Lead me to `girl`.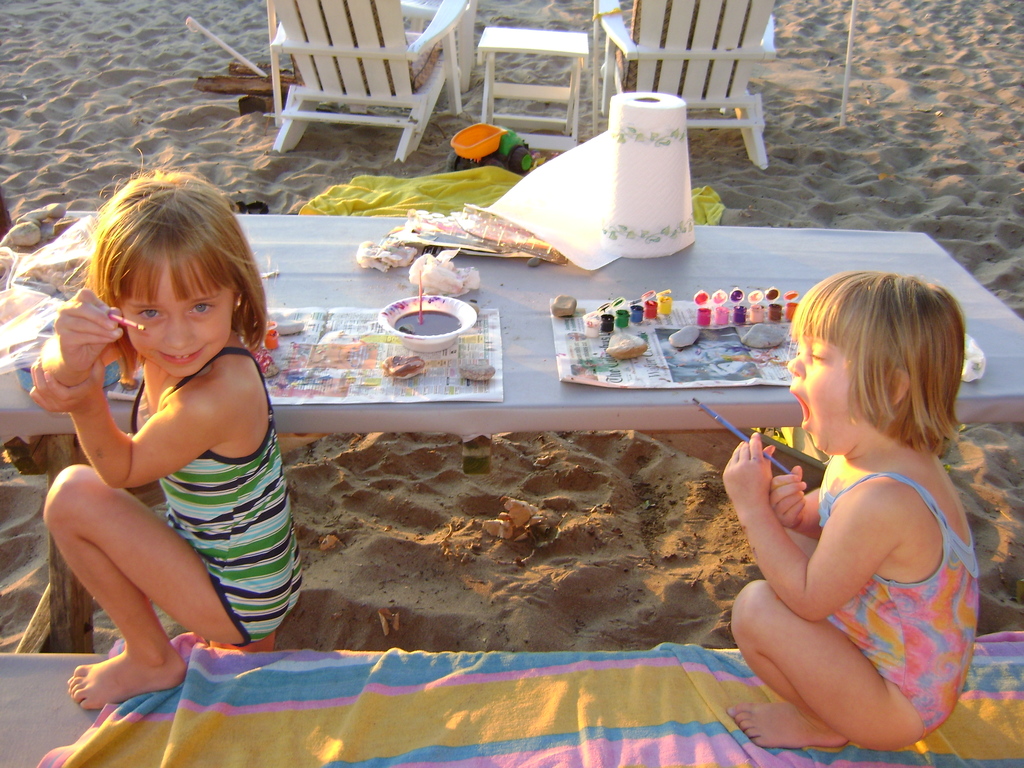
Lead to x1=27 y1=165 x2=308 y2=712.
